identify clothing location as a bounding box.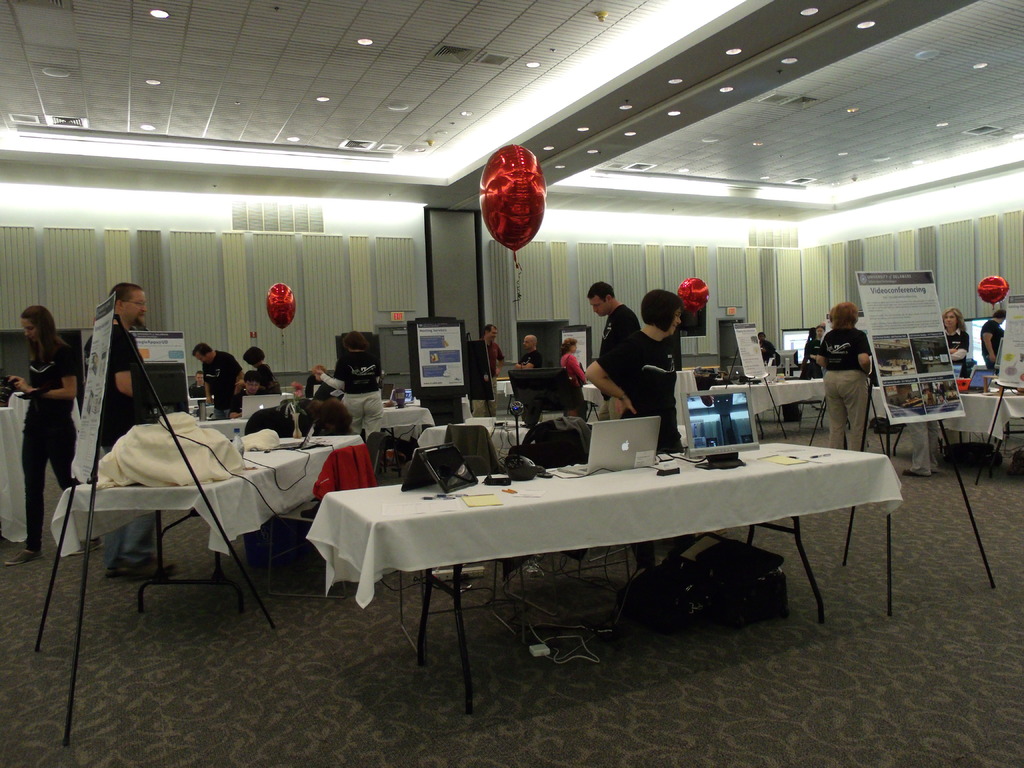
[604,300,641,340].
